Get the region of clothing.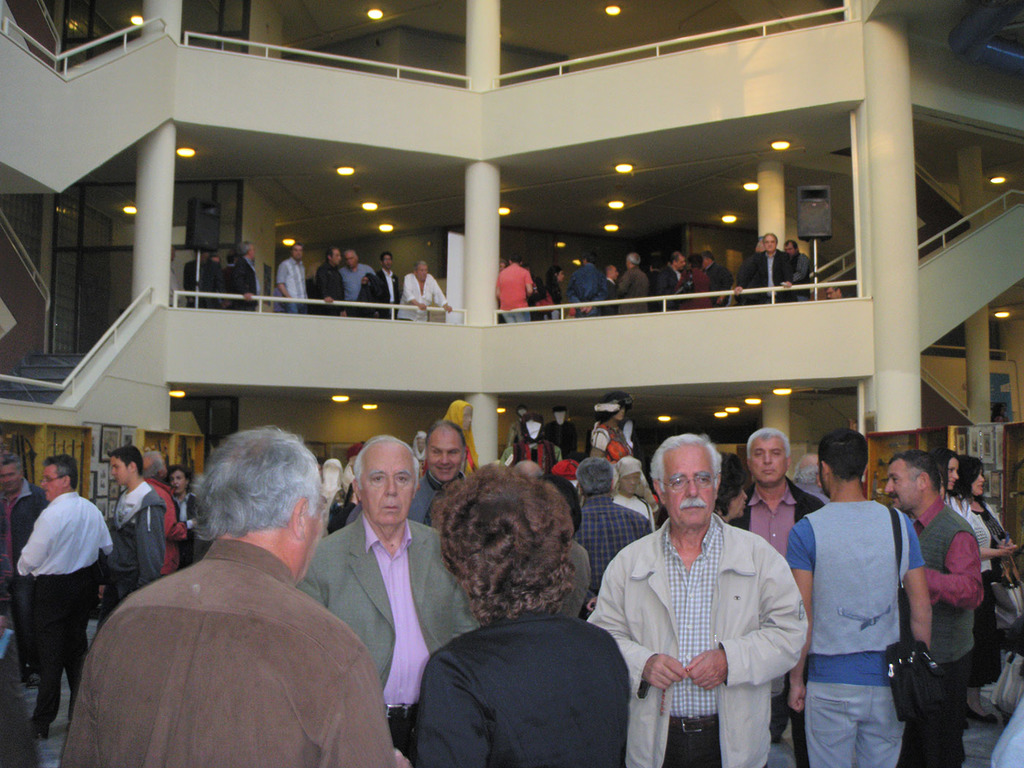
502:438:557:474.
